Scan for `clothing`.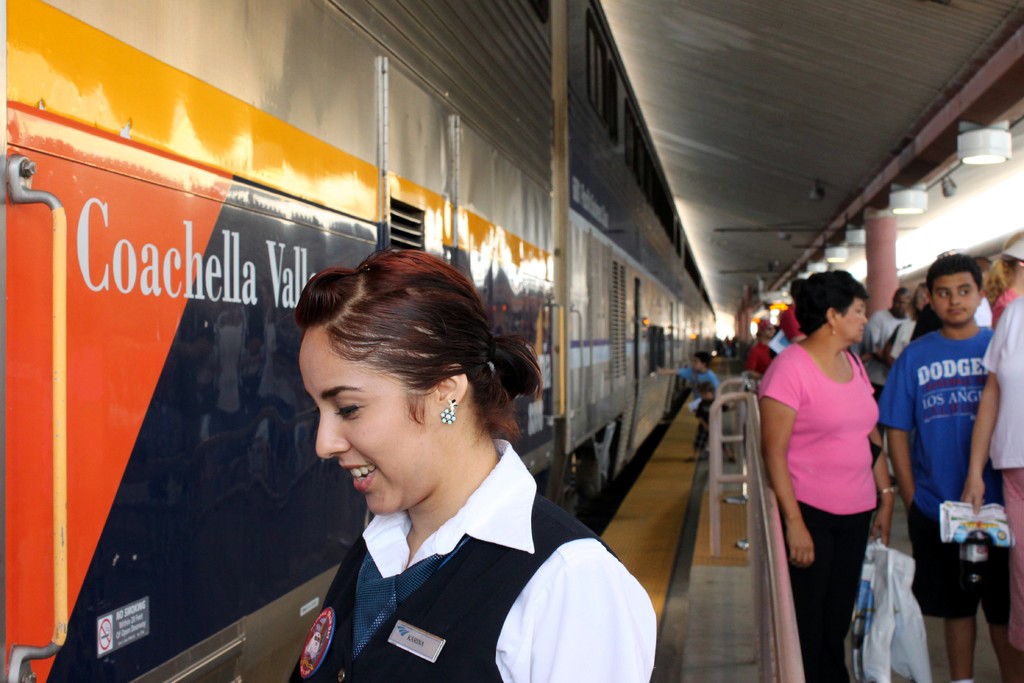
Scan result: [860, 307, 906, 392].
